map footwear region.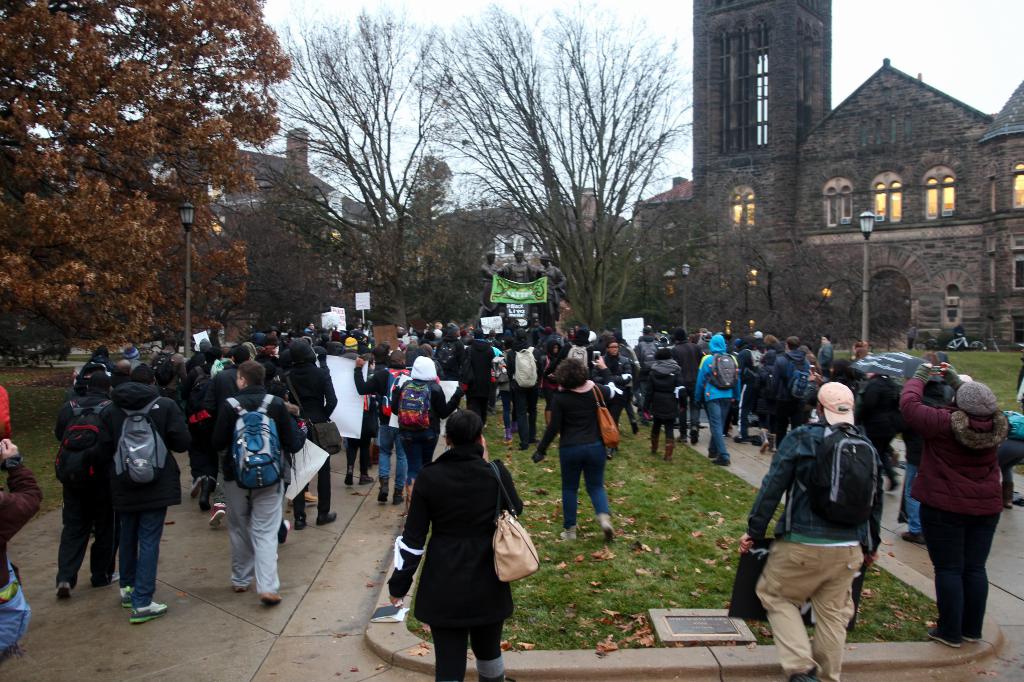
Mapped to 691 427 696 446.
